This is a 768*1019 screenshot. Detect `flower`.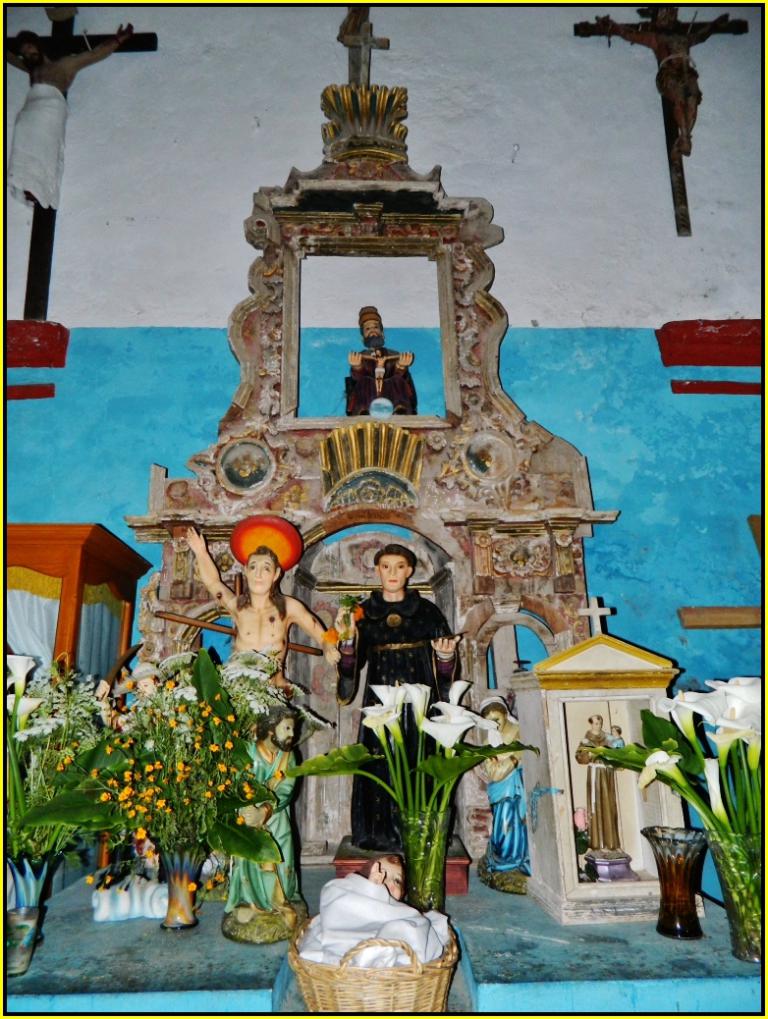
bbox=(92, 765, 108, 779).
